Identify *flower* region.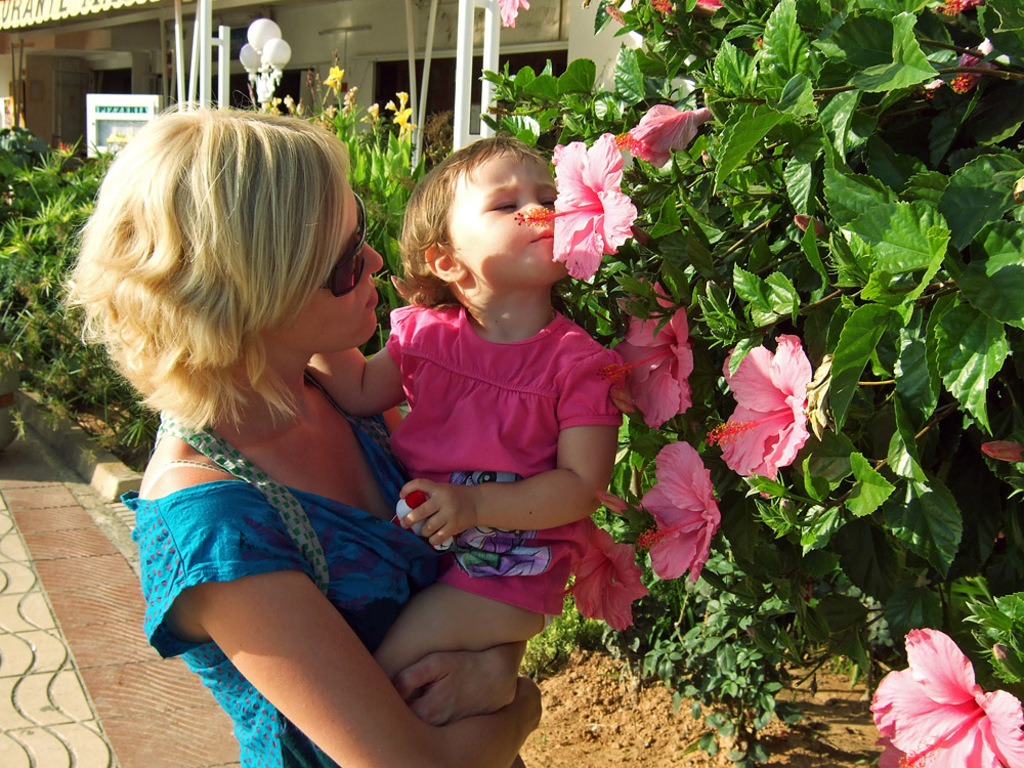
Region: Rect(500, 0, 530, 31).
